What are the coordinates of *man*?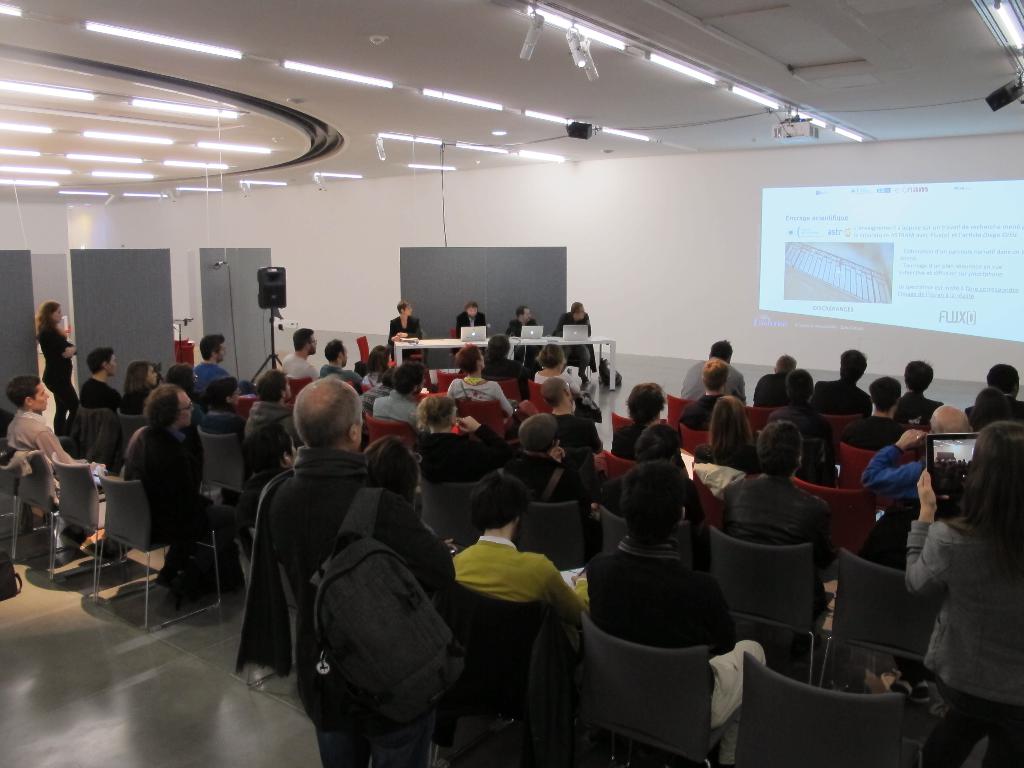
[679, 335, 746, 410].
